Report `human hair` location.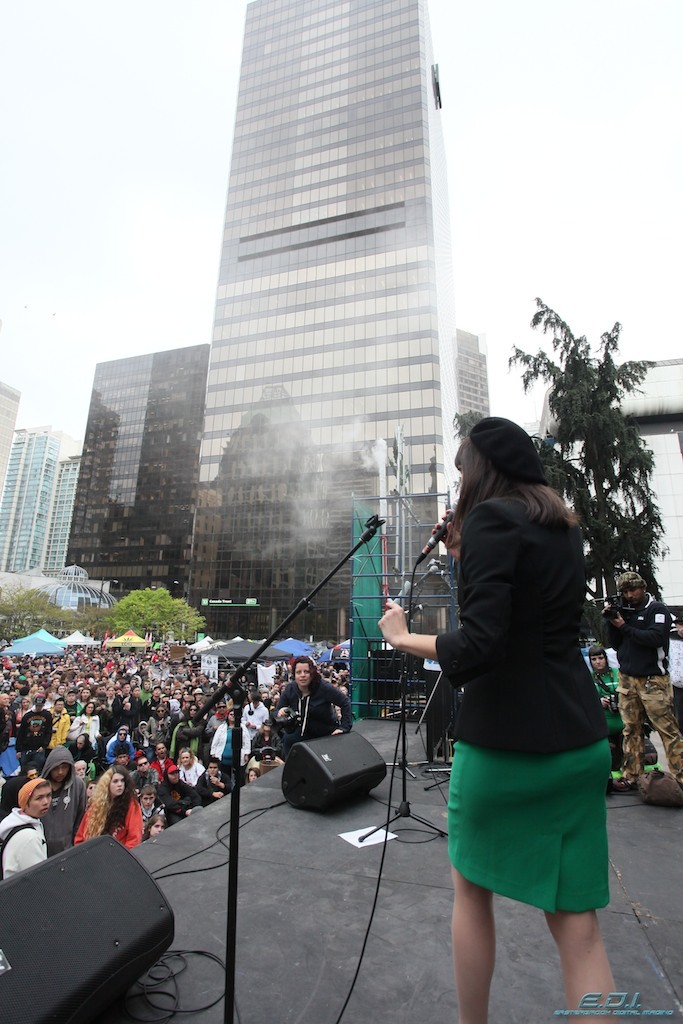
Report: [x1=588, y1=645, x2=611, y2=673].
